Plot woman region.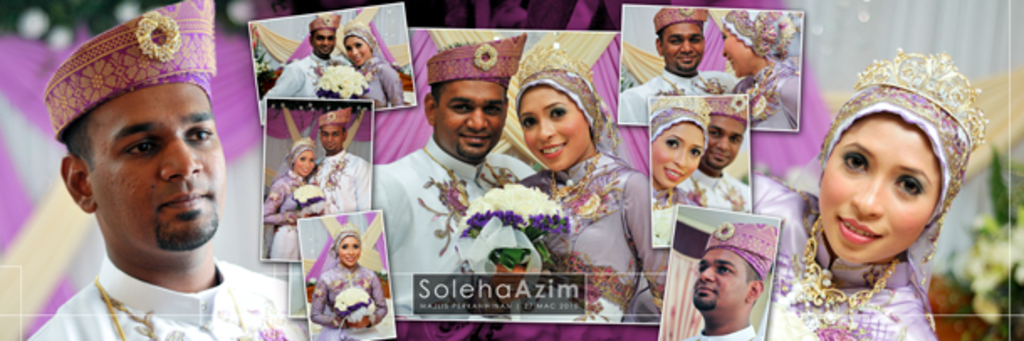
Plotted at 312:235:386:339.
